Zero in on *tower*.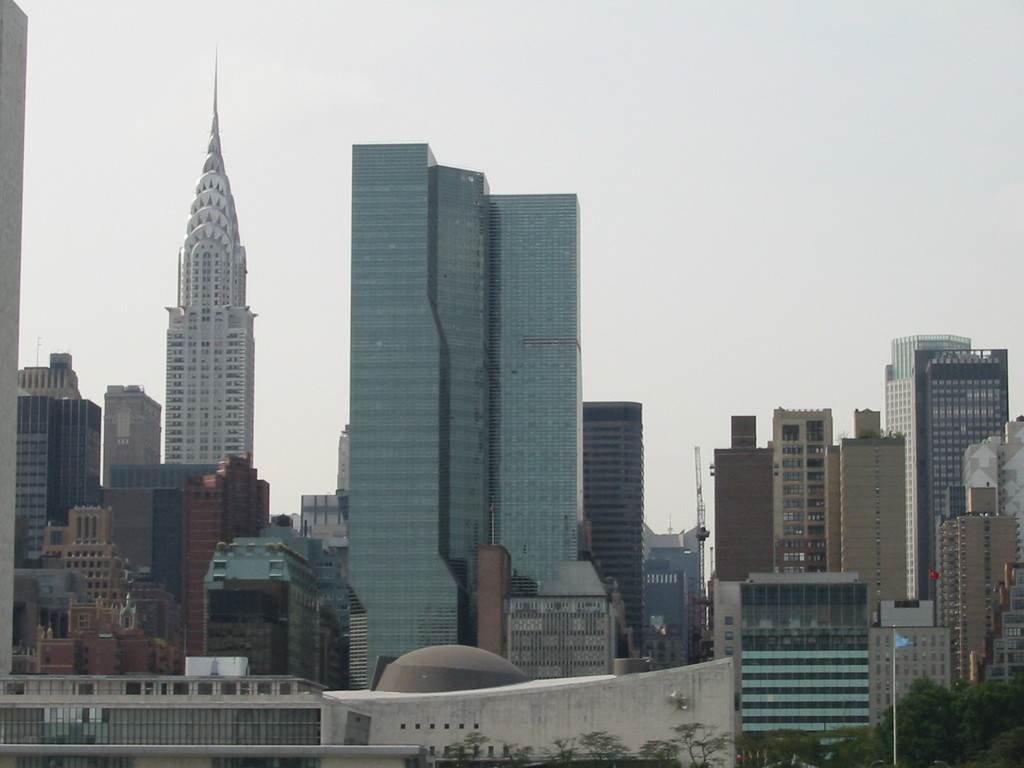
Zeroed in: select_region(711, 419, 773, 577).
